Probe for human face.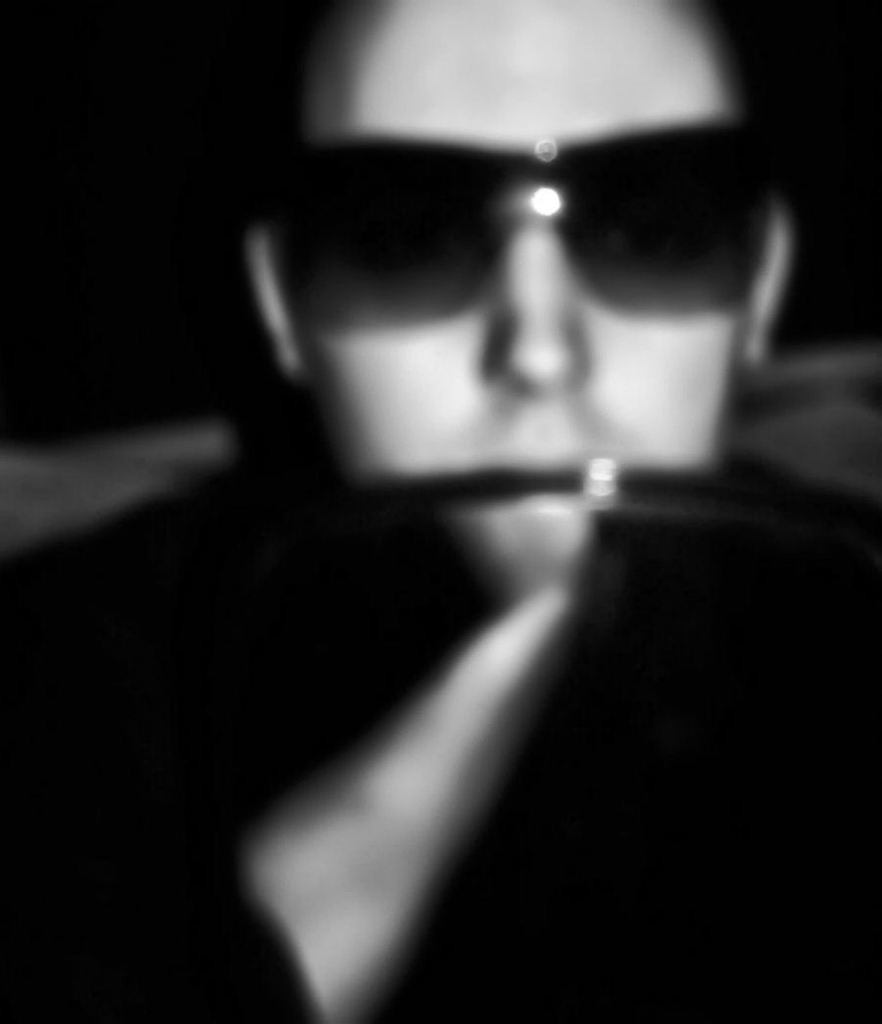
Probe result: bbox(294, 0, 741, 586).
